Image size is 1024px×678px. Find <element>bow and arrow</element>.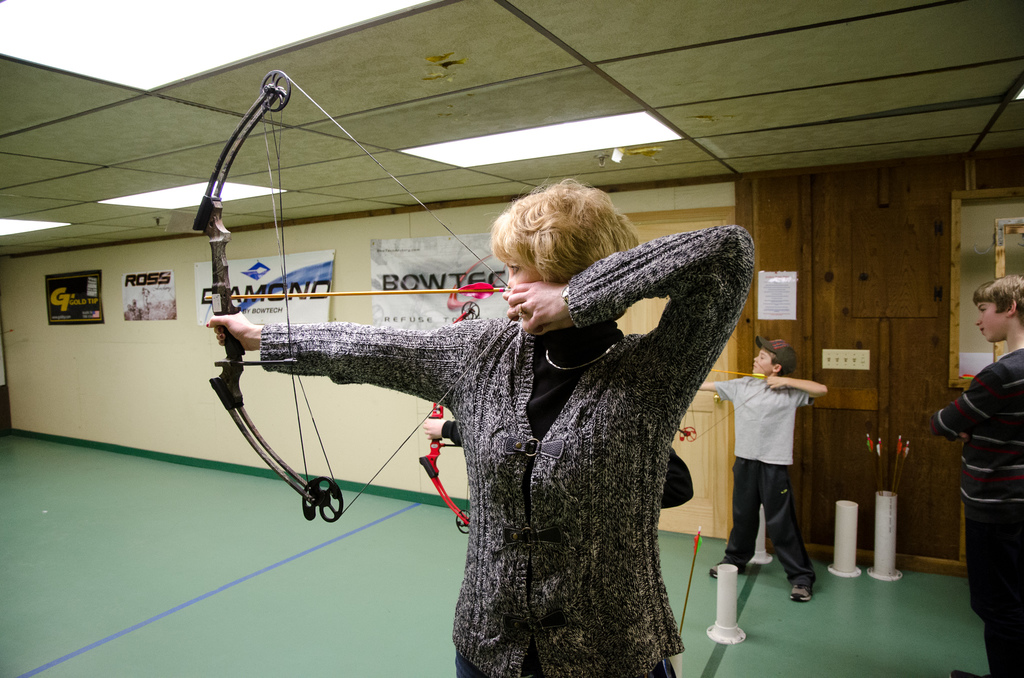
<bbox>412, 256, 513, 536</bbox>.
